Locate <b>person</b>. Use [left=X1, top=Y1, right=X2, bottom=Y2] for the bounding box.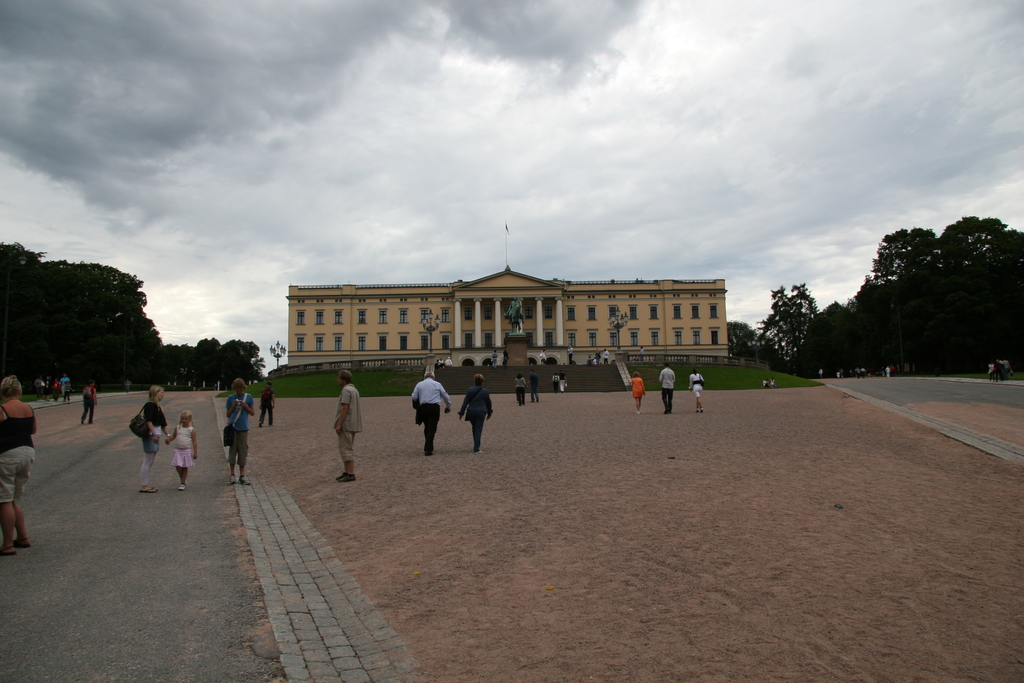
[left=493, top=352, right=499, bottom=366].
